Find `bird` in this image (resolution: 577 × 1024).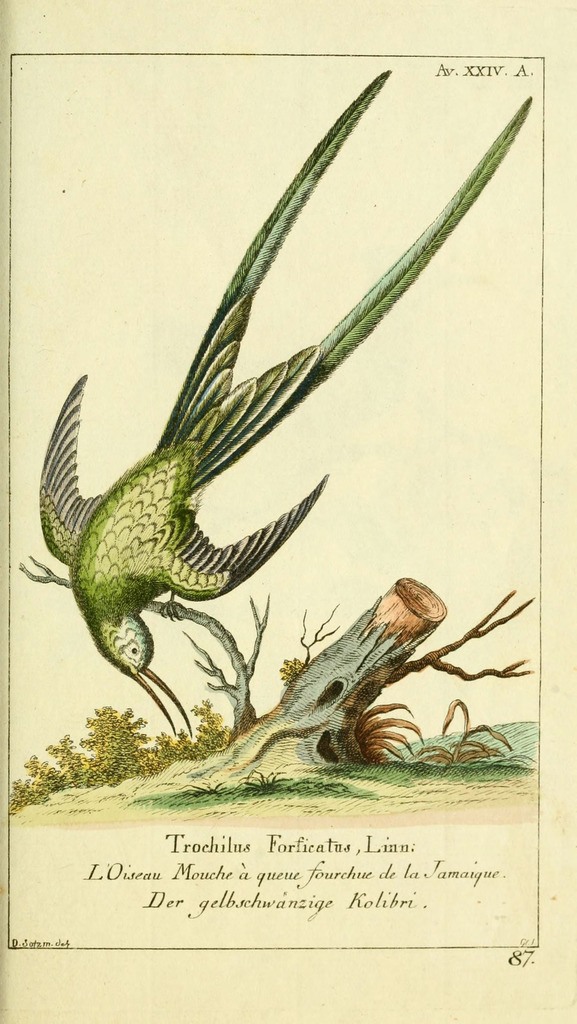
{"left": 68, "top": 157, "right": 456, "bottom": 757}.
